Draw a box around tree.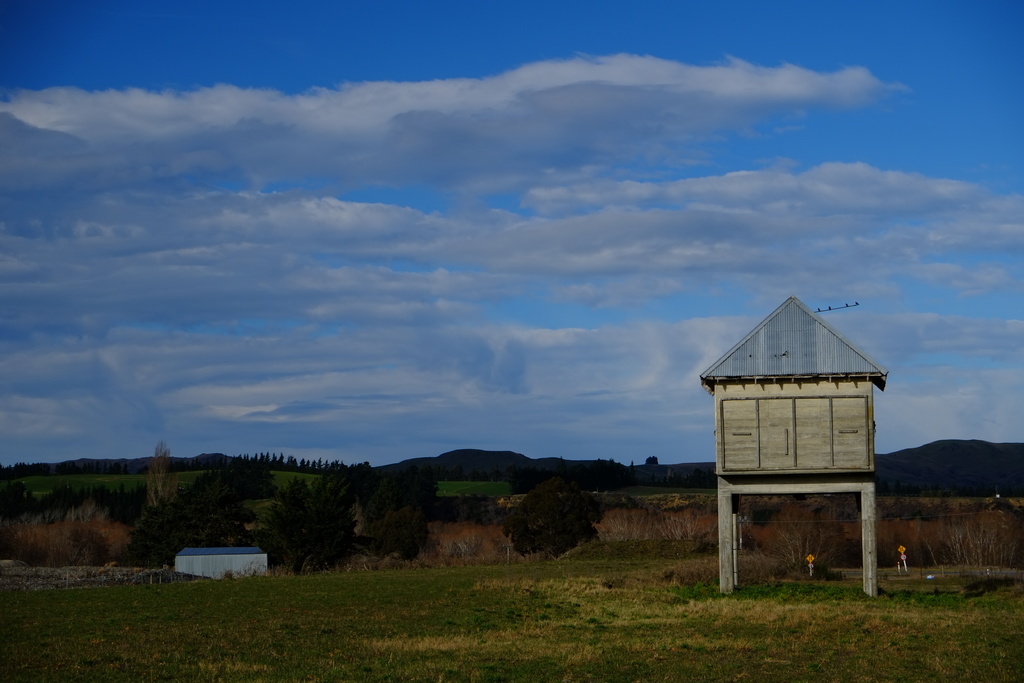
(644,456,661,464).
